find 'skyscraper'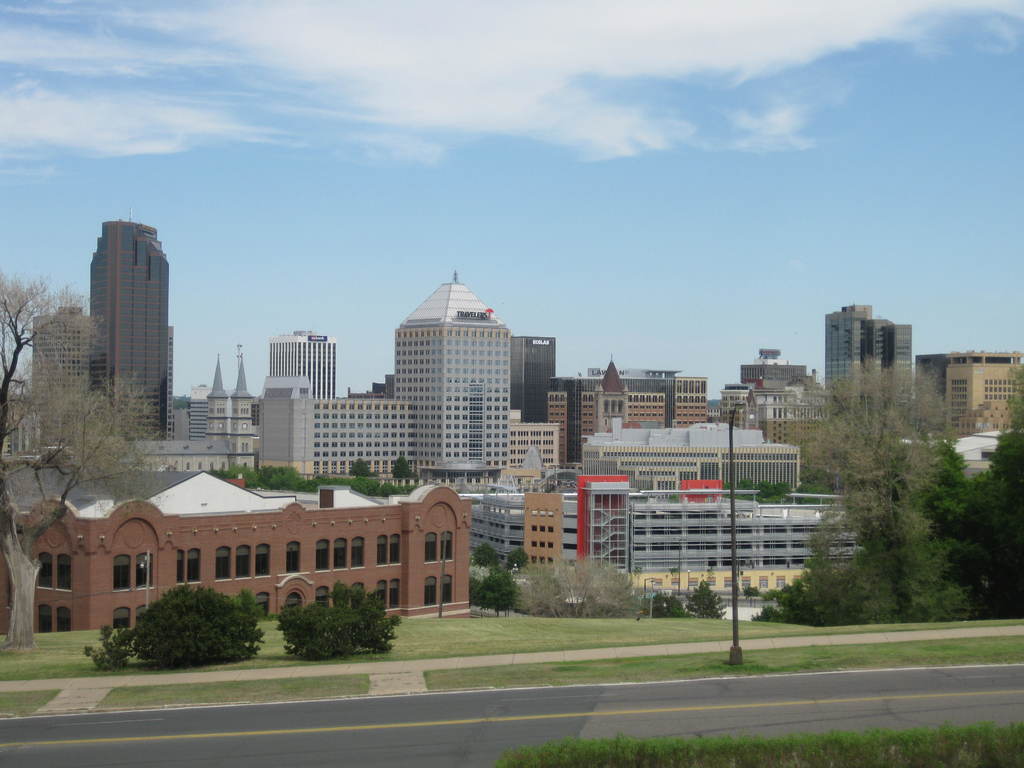
l=28, t=307, r=82, b=444
